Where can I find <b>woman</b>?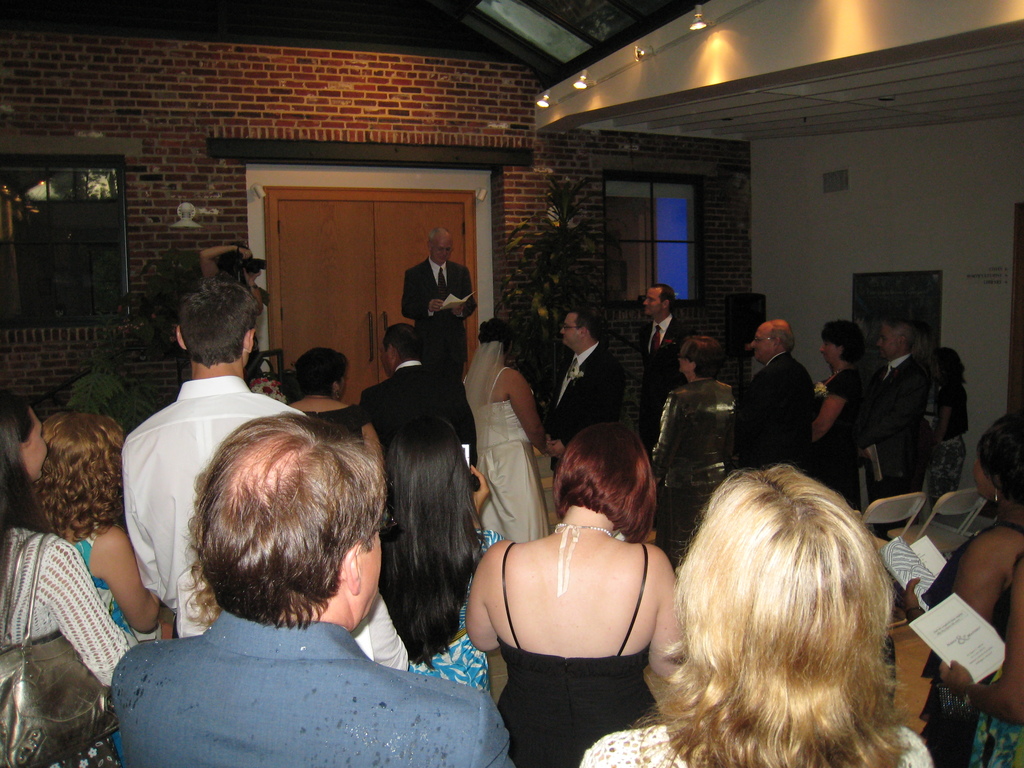
You can find it at [x1=29, y1=408, x2=162, y2=767].
